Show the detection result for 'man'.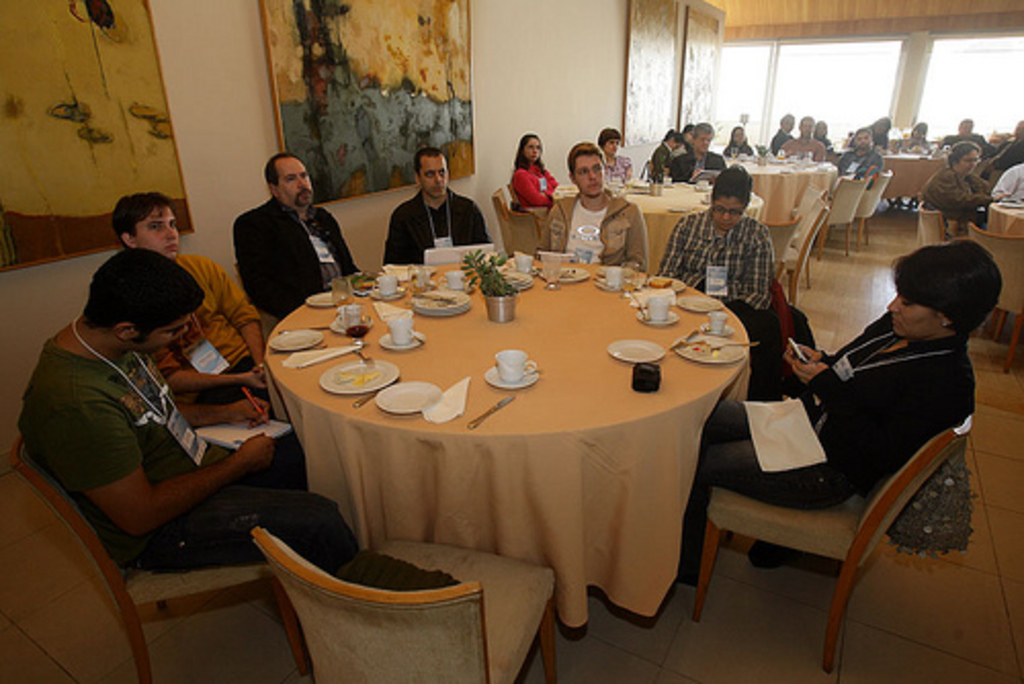
box(670, 231, 1006, 582).
